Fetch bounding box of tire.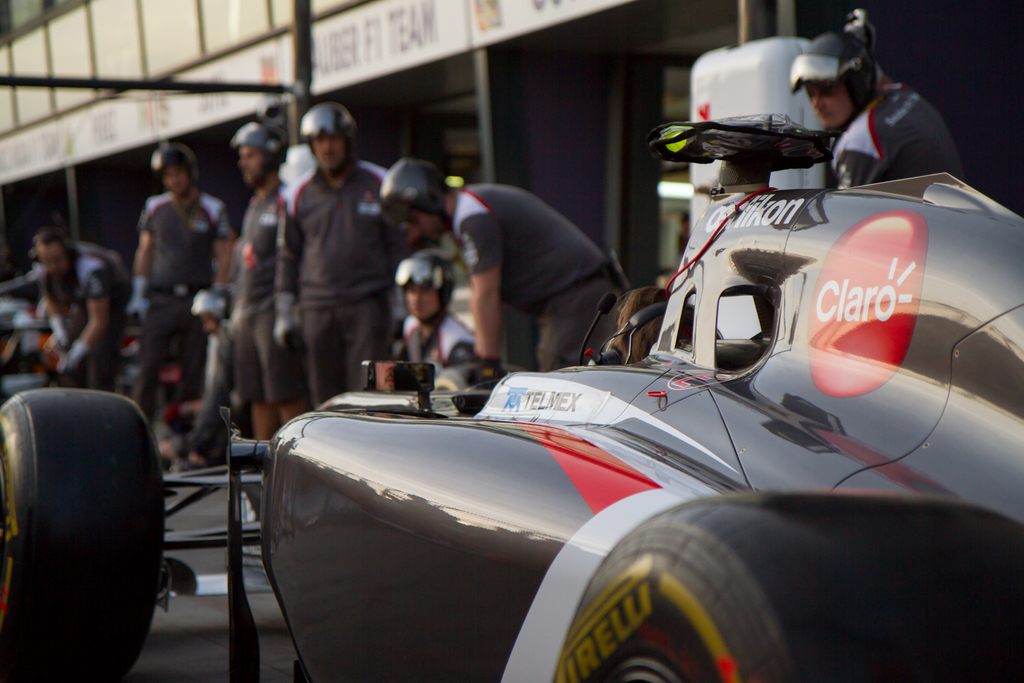
Bbox: bbox=(553, 492, 1023, 682).
